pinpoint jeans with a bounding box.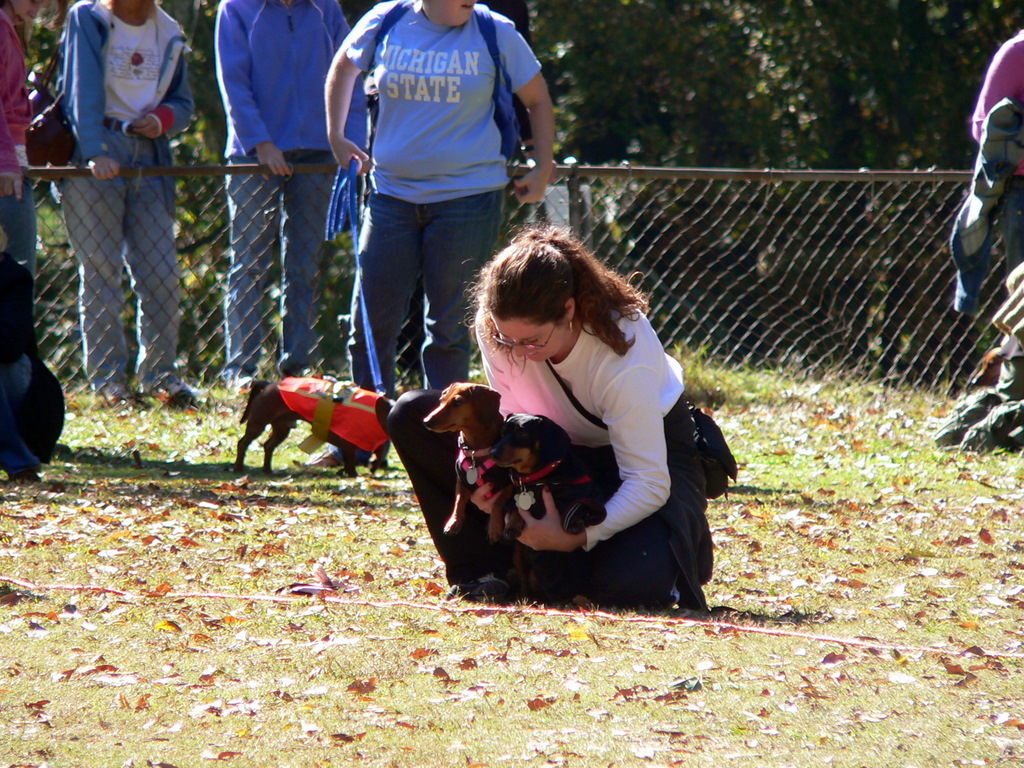
x1=0 y1=182 x2=34 y2=279.
